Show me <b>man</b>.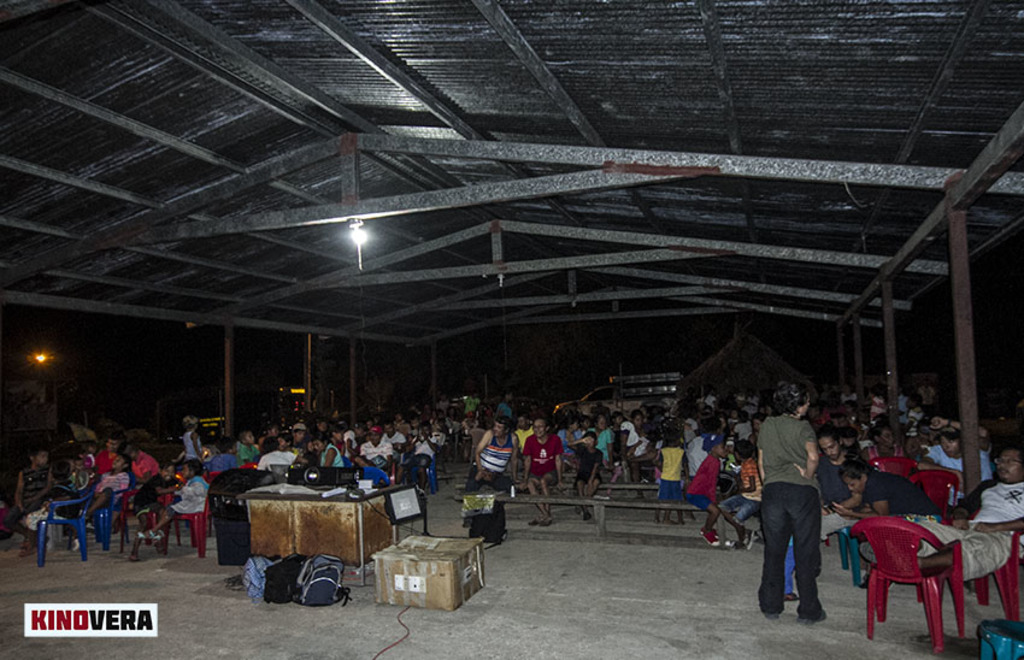
<b>man</b> is here: crop(891, 388, 913, 426).
